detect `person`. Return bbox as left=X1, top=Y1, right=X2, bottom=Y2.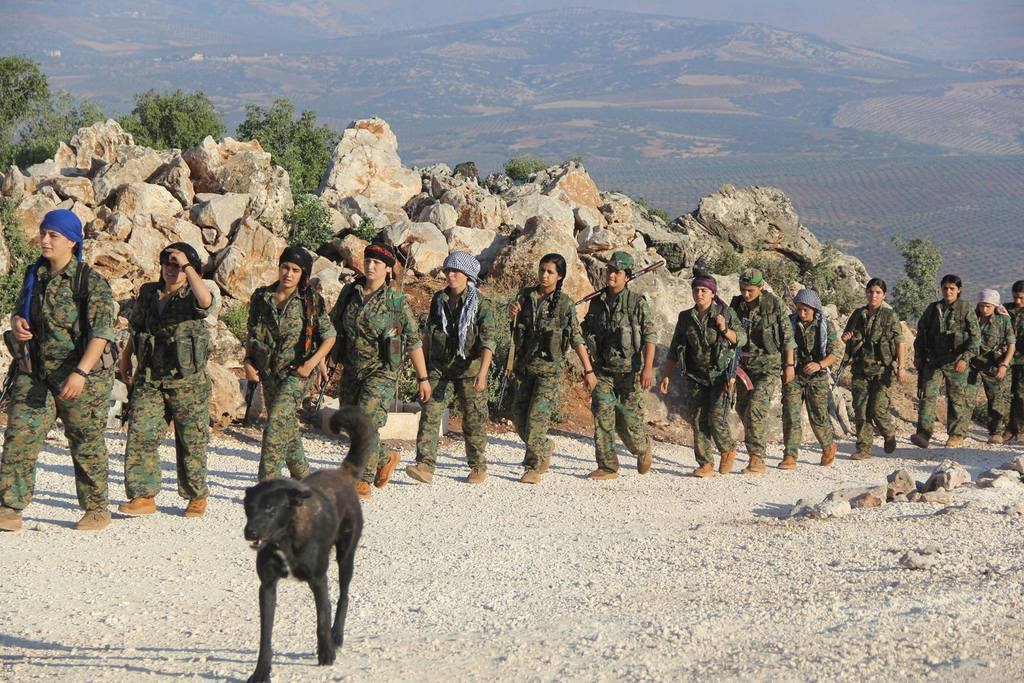
left=0, top=210, right=118, bottom=532.
